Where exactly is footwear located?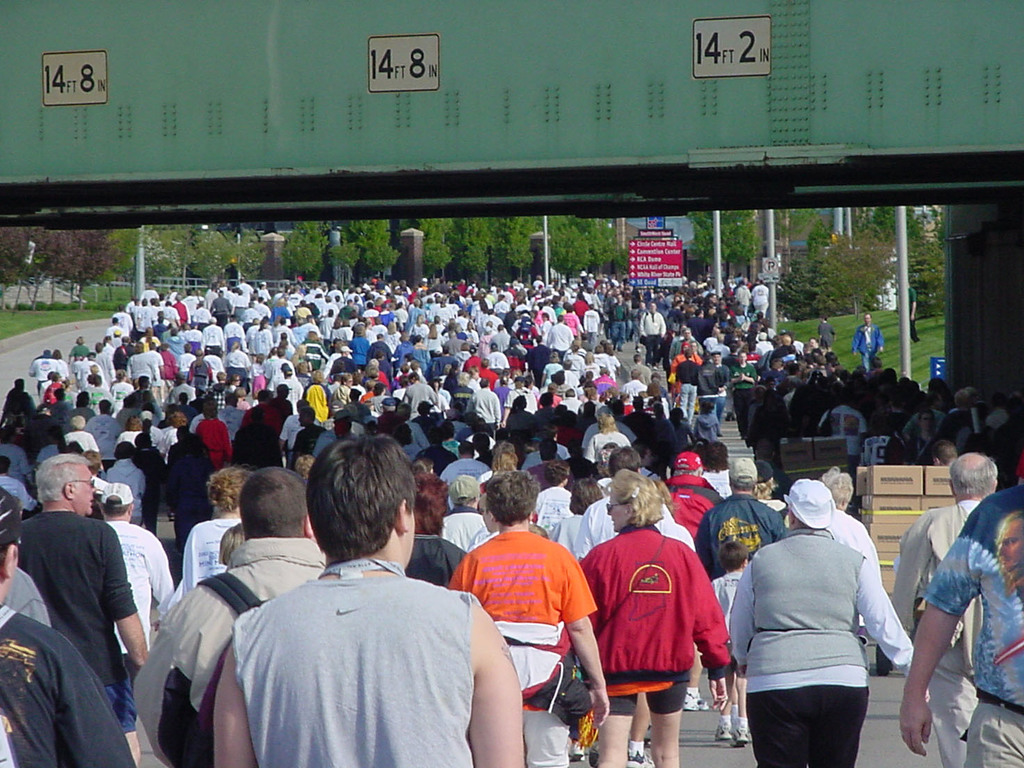
Its bounding box is 586/745/605/767.
